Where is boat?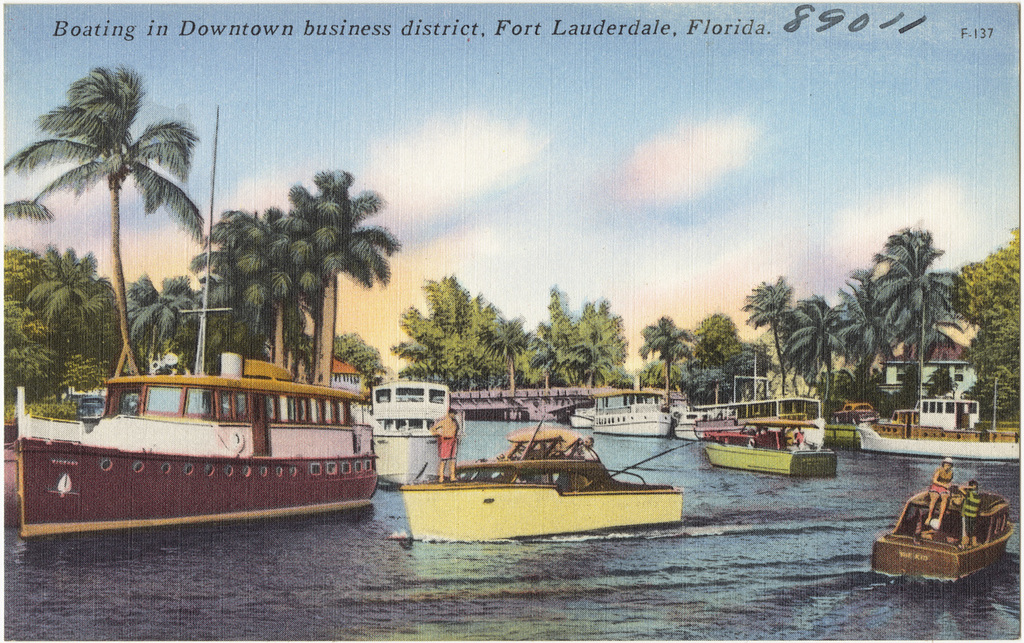
box=[697, 412, 840, 485].
